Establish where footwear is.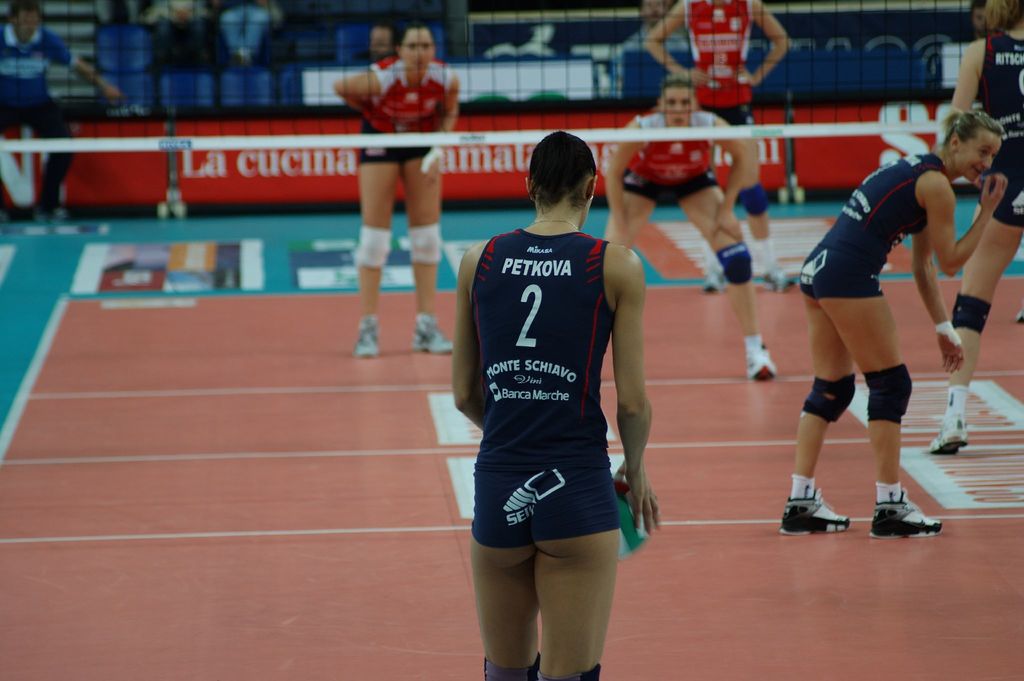
Established at {"x1": 778, "y1": 484, "x2": 851, "y2": 537}.
